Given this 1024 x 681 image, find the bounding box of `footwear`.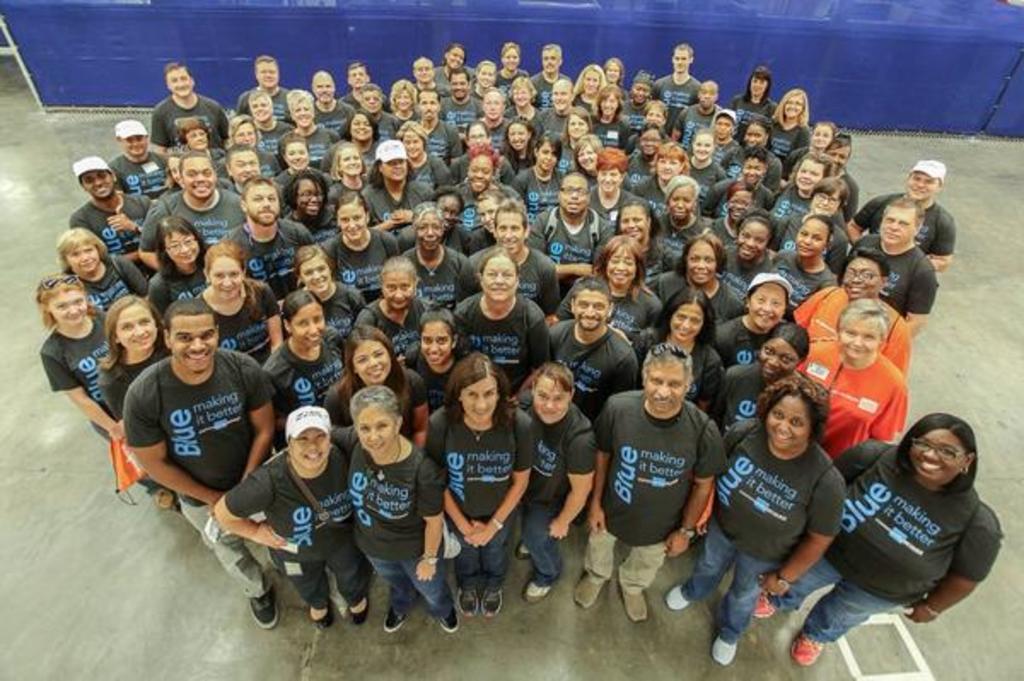
x1=616 y1=580 x2=645 y2=621.
